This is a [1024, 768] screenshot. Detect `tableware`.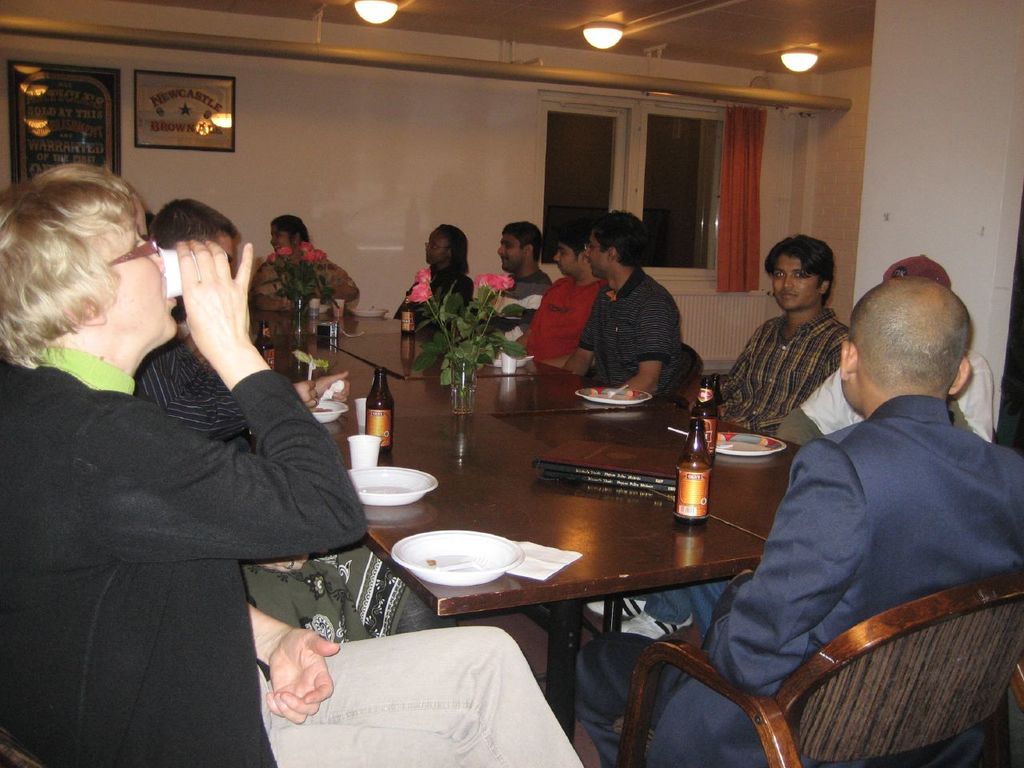
bbox(606, 380, 629, 398).
